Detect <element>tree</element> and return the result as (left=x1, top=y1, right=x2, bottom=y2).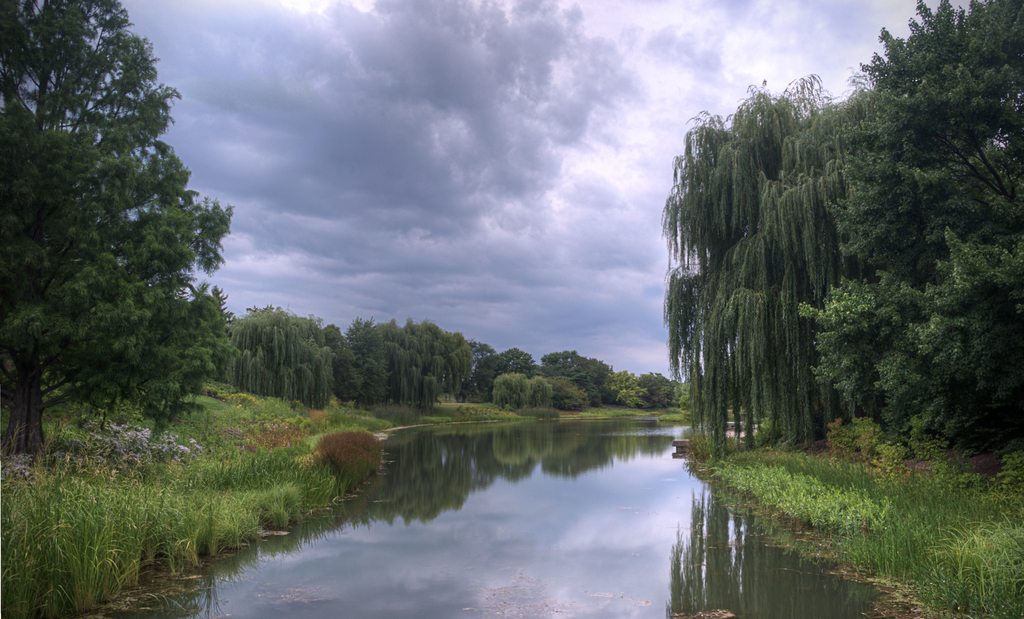
(left=547, top=371, right=600, bottom=421).
